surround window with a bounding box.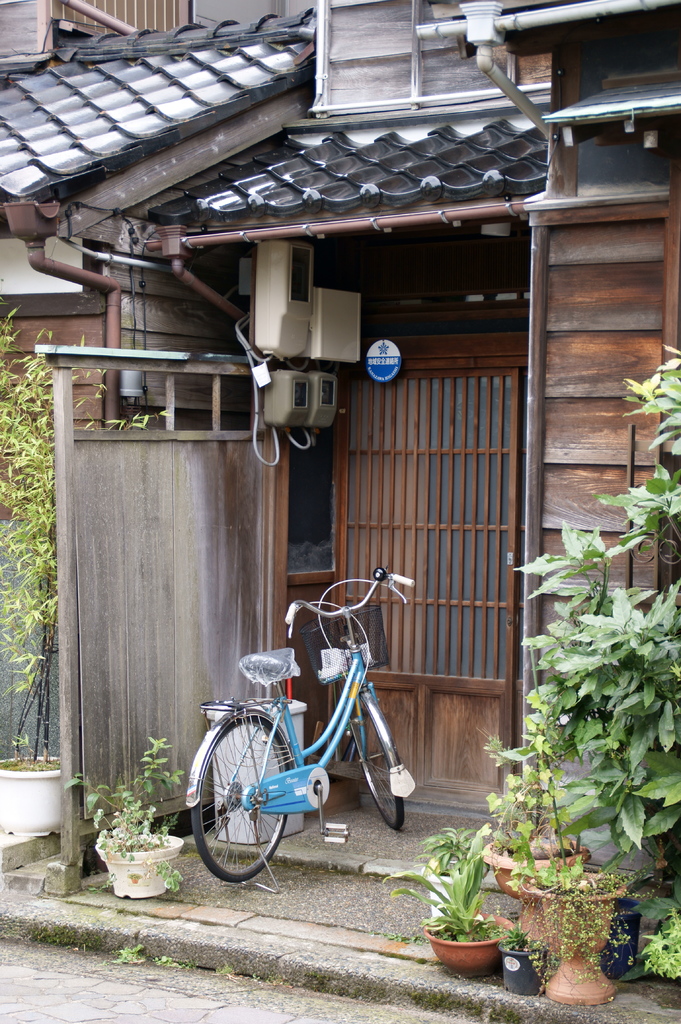
l=305, t=0, r=512, b=116.
